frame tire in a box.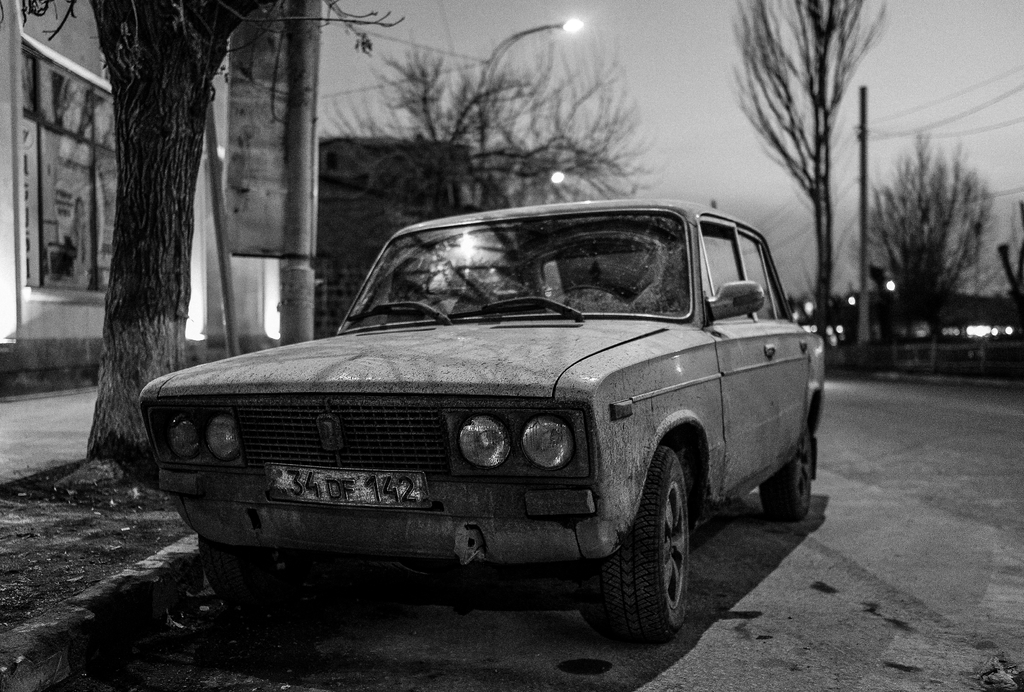
bbox(598, 446, 689, 644).
